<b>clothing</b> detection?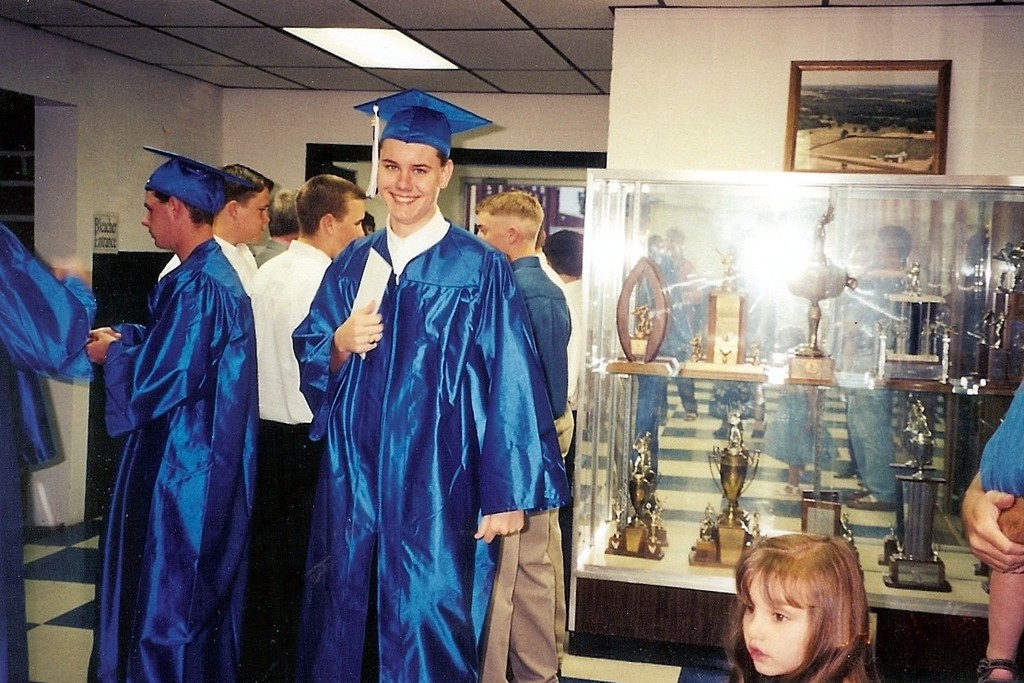
(left=480, top=260, right=566, bottom=682)
